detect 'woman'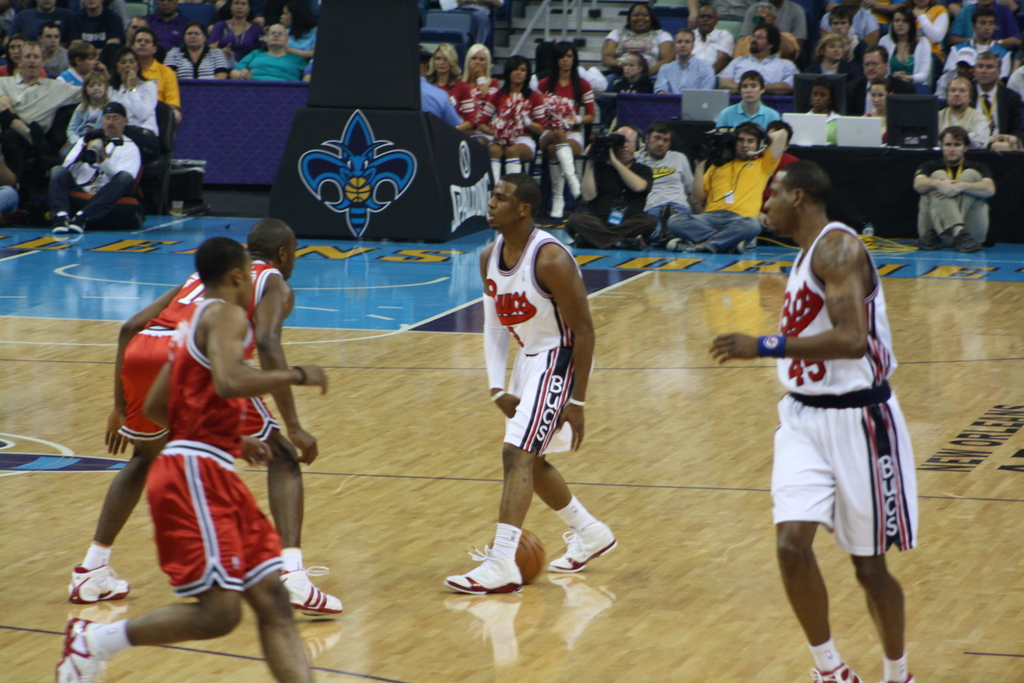
bbox(207, 0, 266, 62)
